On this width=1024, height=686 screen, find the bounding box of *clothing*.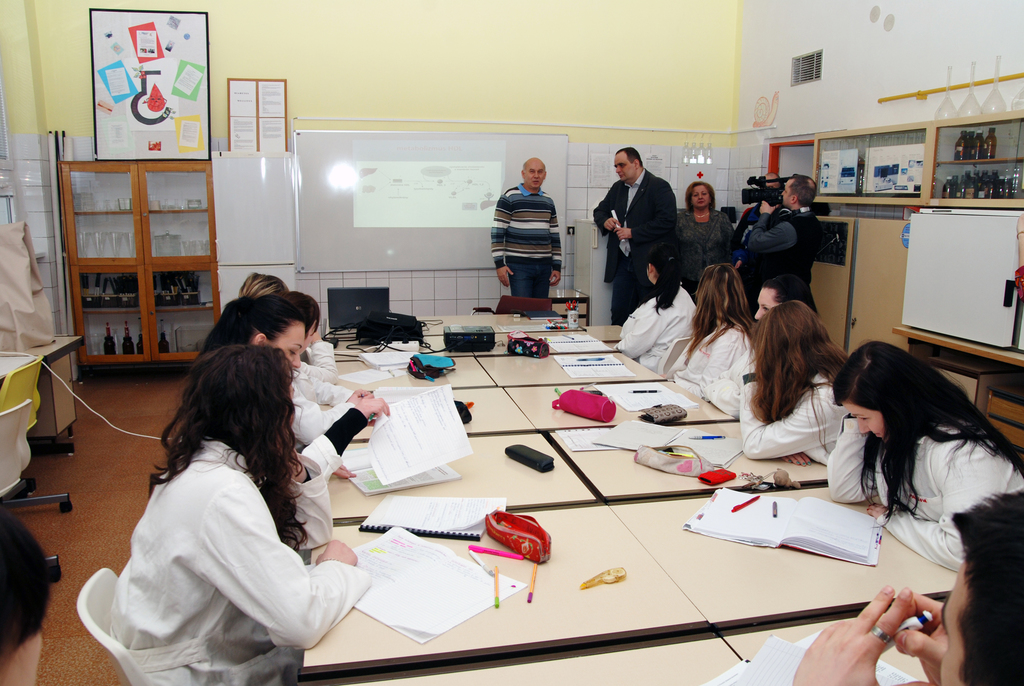
Bounding box: <region>737, 370, 851, 462</region>.
